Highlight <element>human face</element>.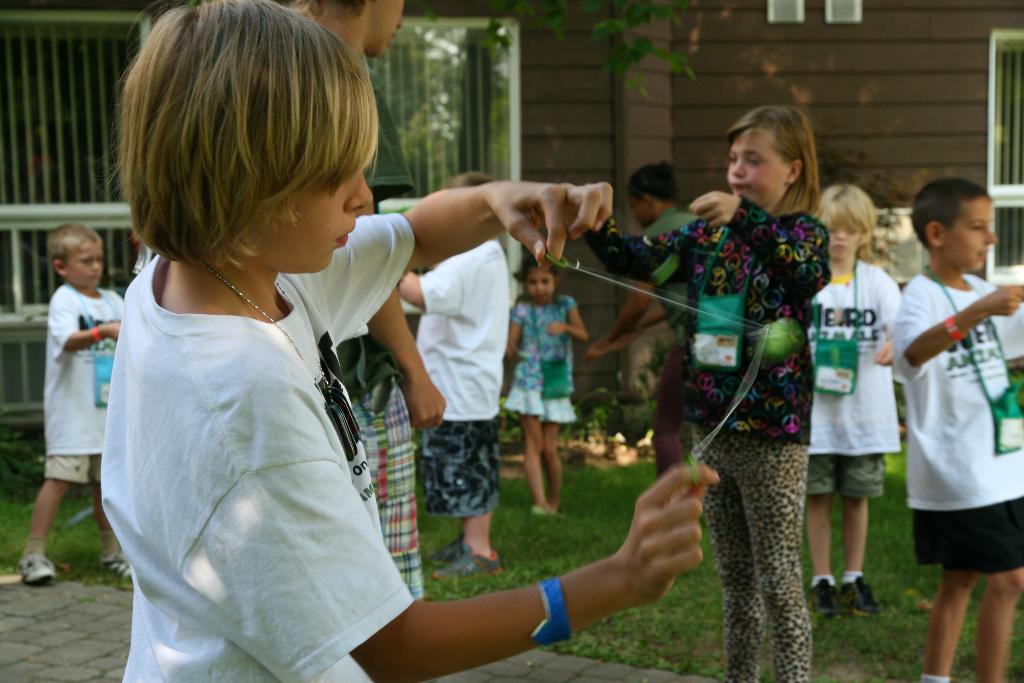
Highlighted region: x1=65, y1=235, x2=106, y2=290.
